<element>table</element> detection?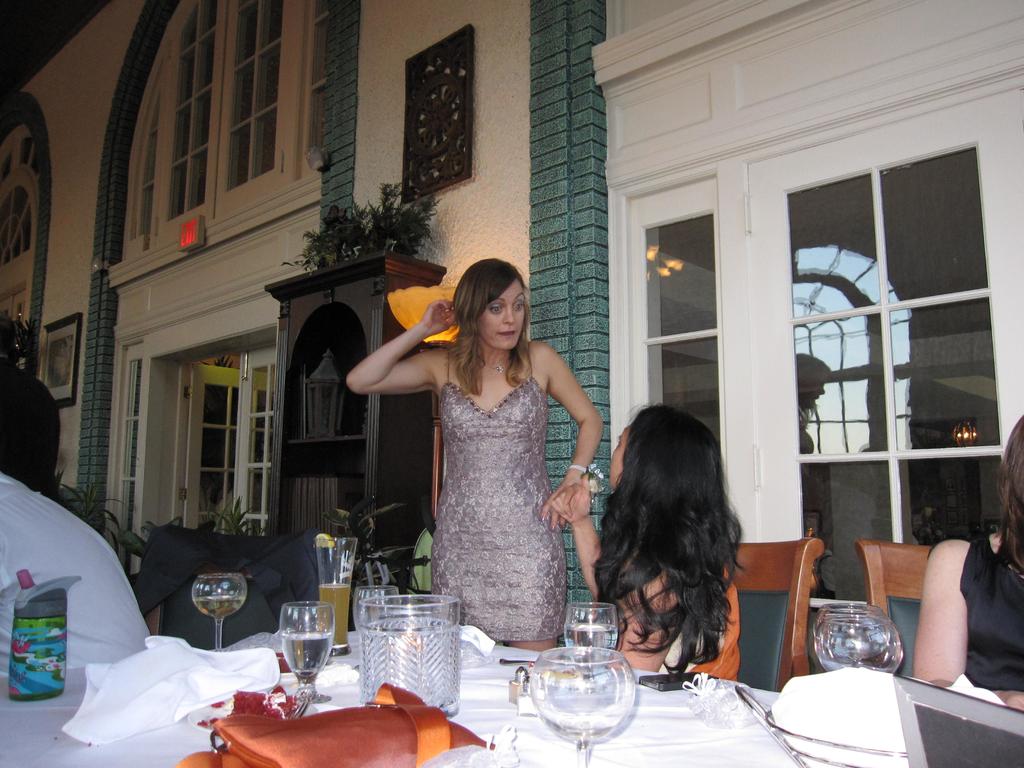
select_region(0, 640, 801, 767)
